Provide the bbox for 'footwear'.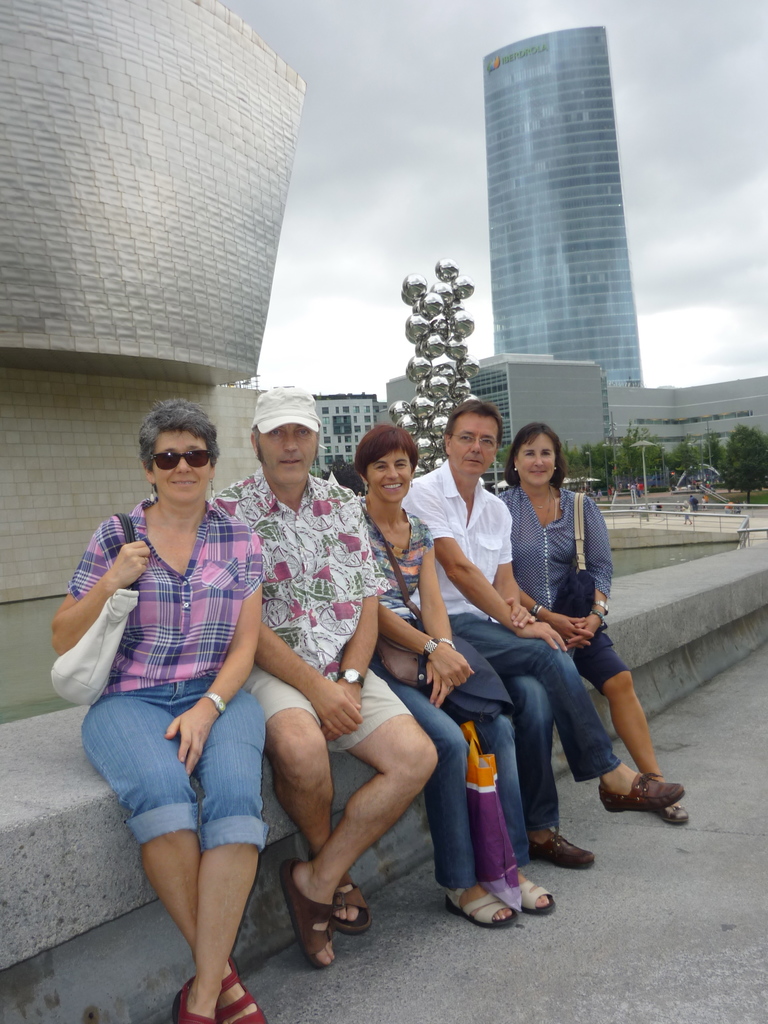
bbox=(285, 853, 329, 968).
